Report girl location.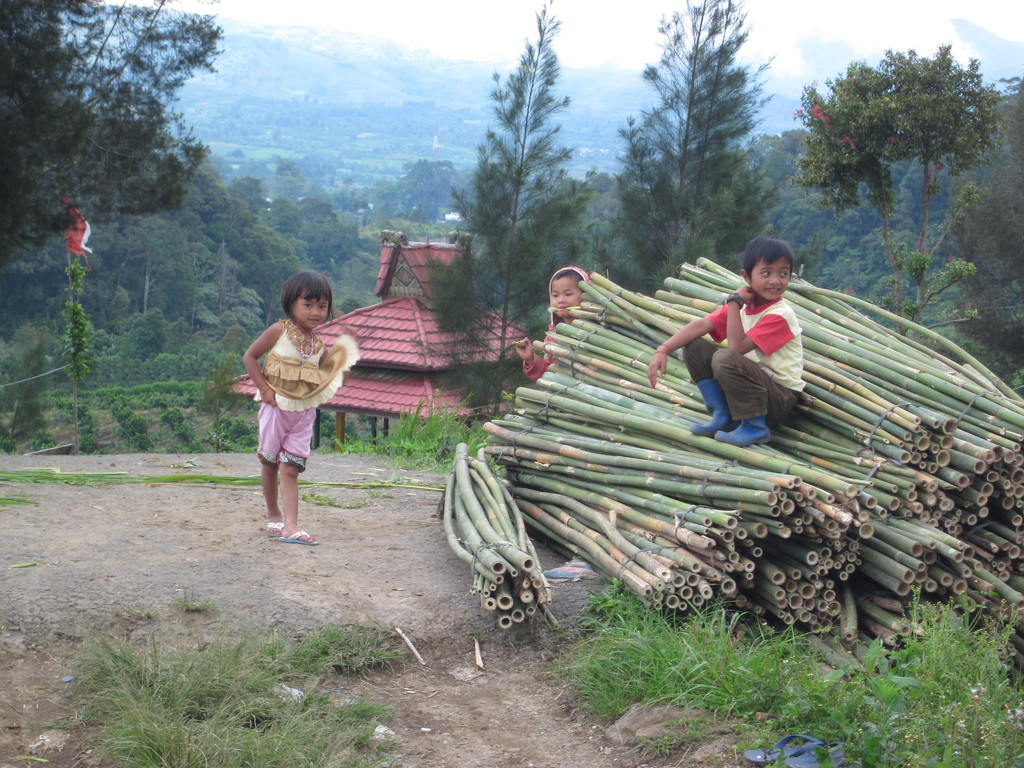
Report: Rect(515, 266, 585, 383).
